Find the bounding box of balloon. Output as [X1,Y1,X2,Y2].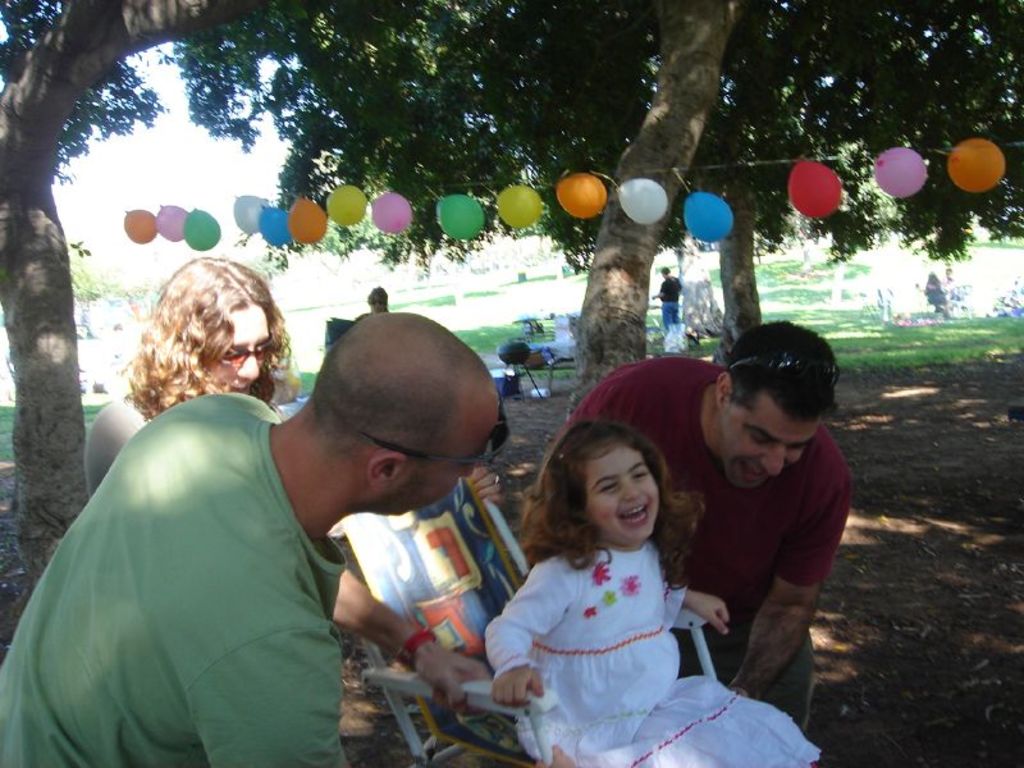
[791,160,840,214].
